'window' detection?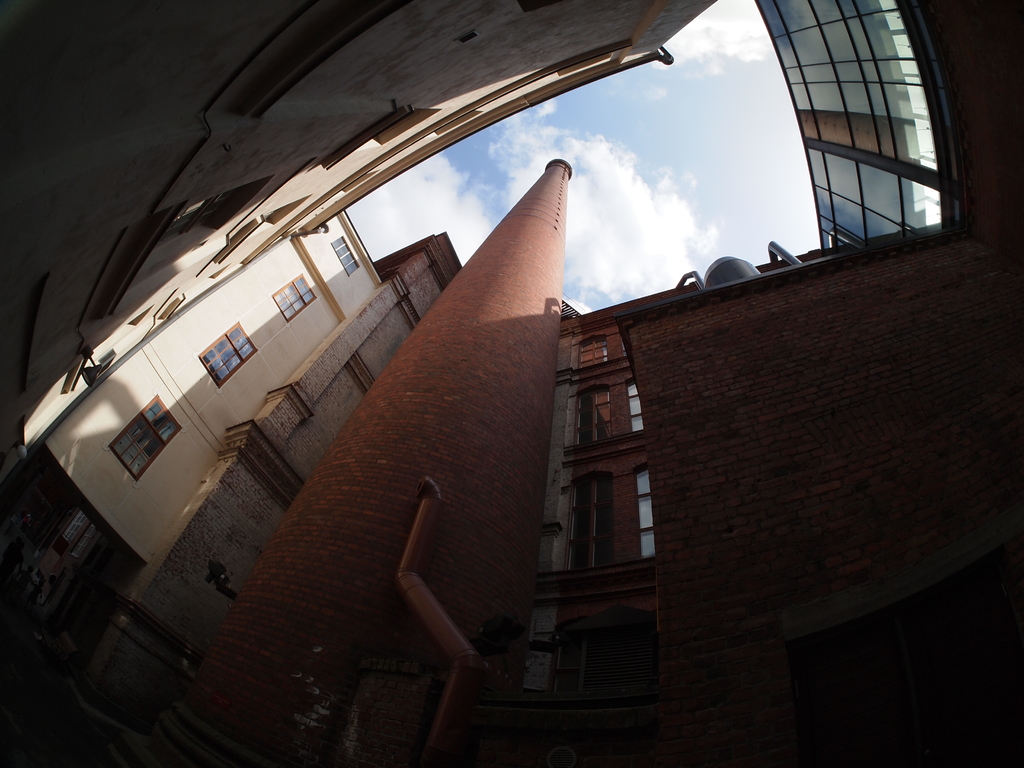
locate(564, 475, 614, 573)
